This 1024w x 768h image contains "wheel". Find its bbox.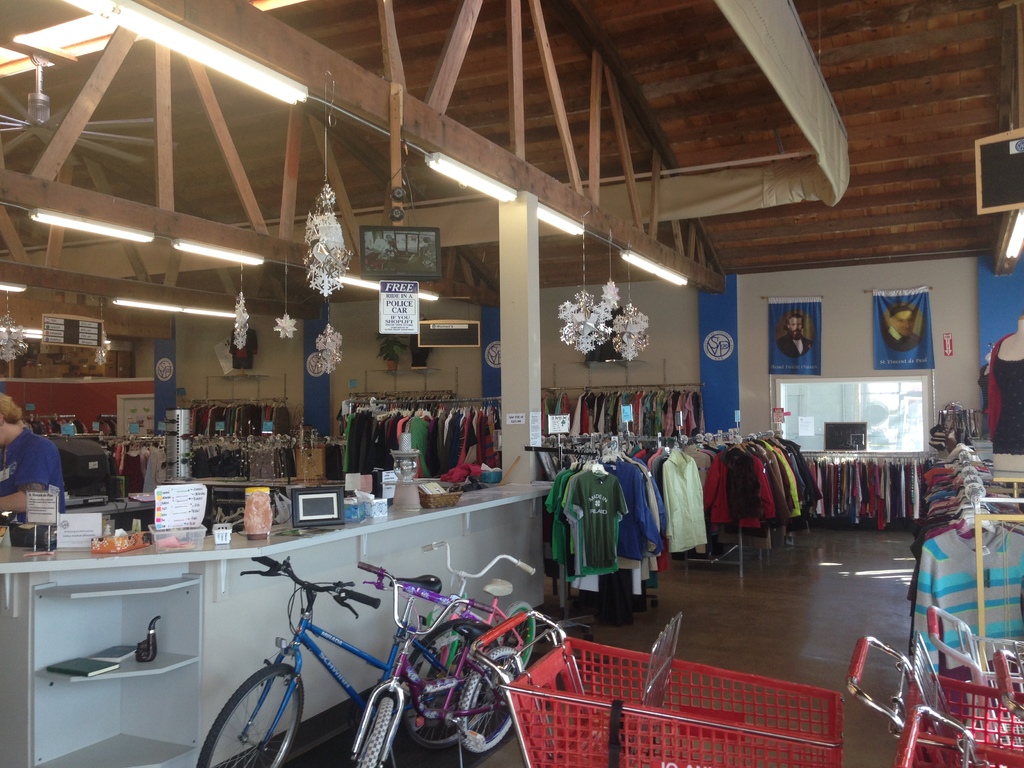
(x1=356, y1=696, x2=396, y2=767).
